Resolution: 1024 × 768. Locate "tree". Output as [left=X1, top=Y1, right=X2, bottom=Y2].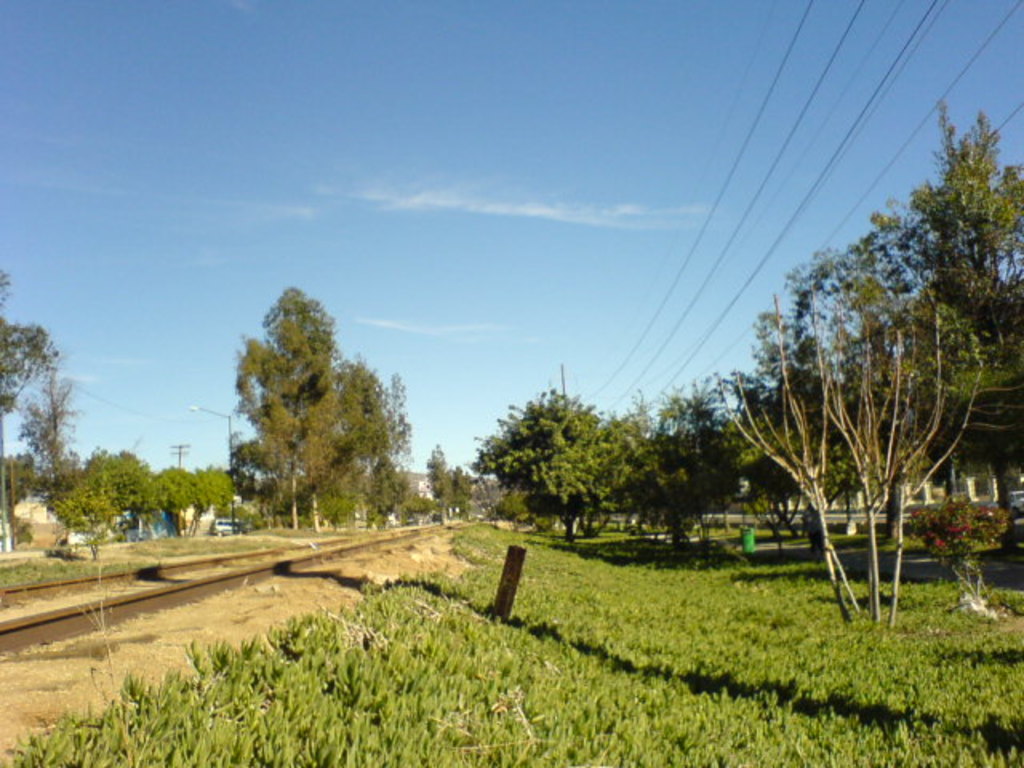
[left=0, top=270, right=61, bottom=552].
